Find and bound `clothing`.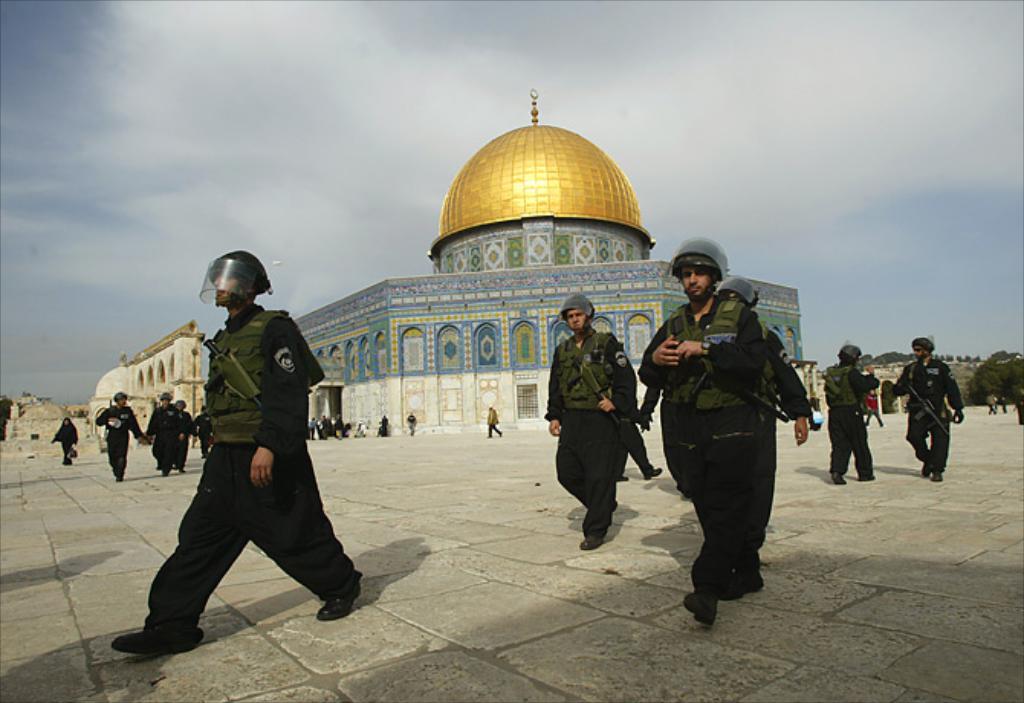
Bound: 109, 393, 147, 489.
